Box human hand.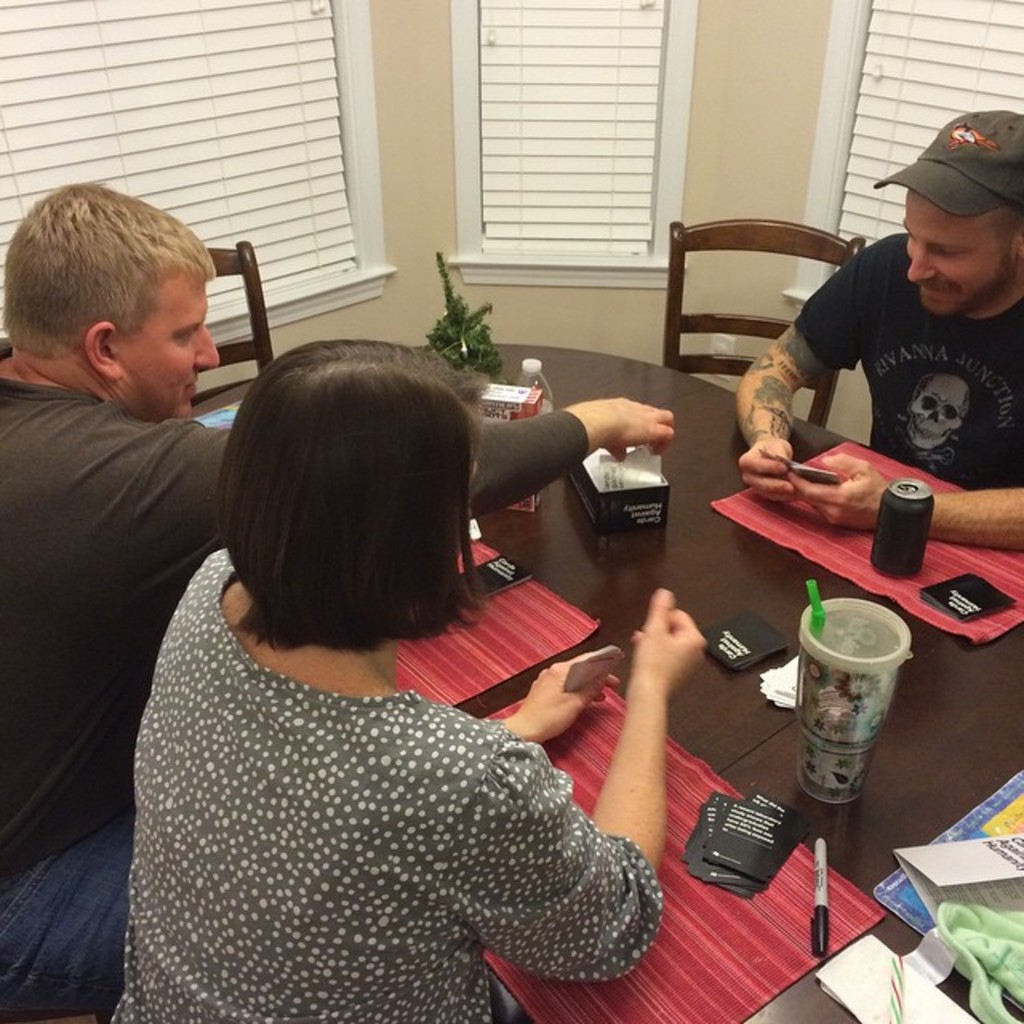
[x1=570, y1=395, x2=678, y2=459].
